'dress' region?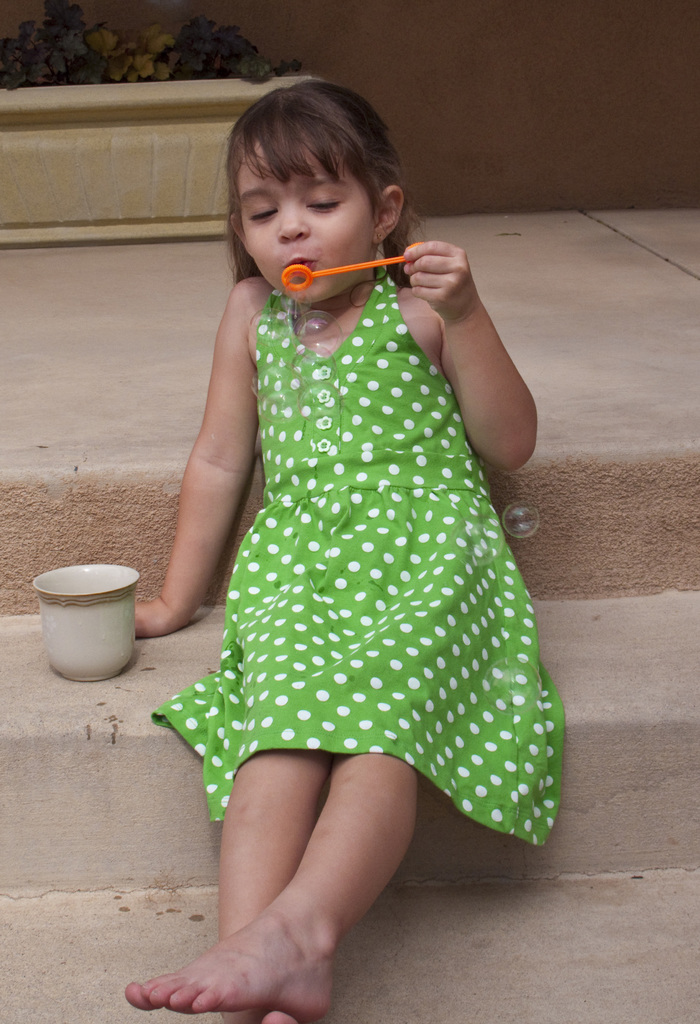
select_region(148, 255, 562, 848)
